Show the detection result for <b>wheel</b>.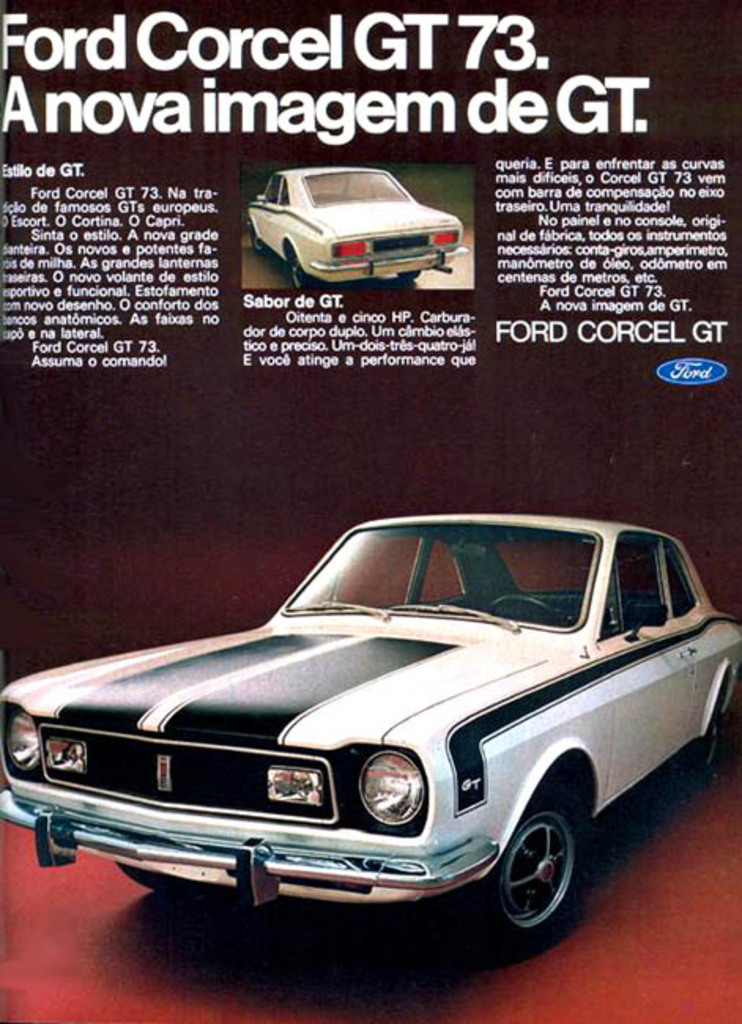
locate(492, 792, 603, 942).
